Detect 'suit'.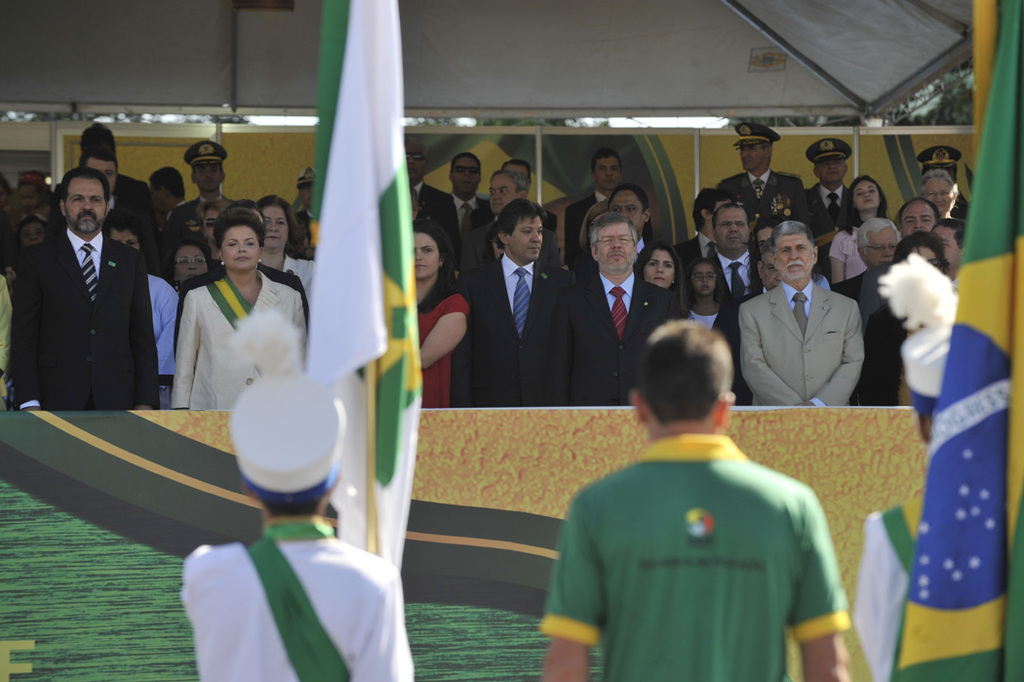
Detected at <bbox>797, 182, 854, 271</bbox>.
